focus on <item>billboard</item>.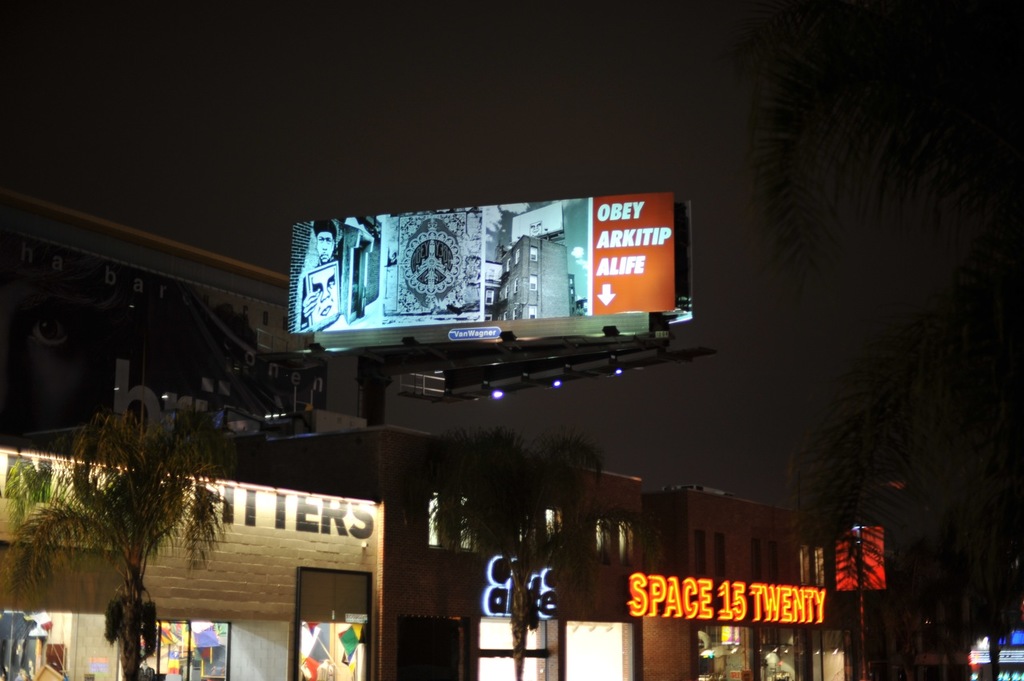
Focused at (292,191,686,323).
